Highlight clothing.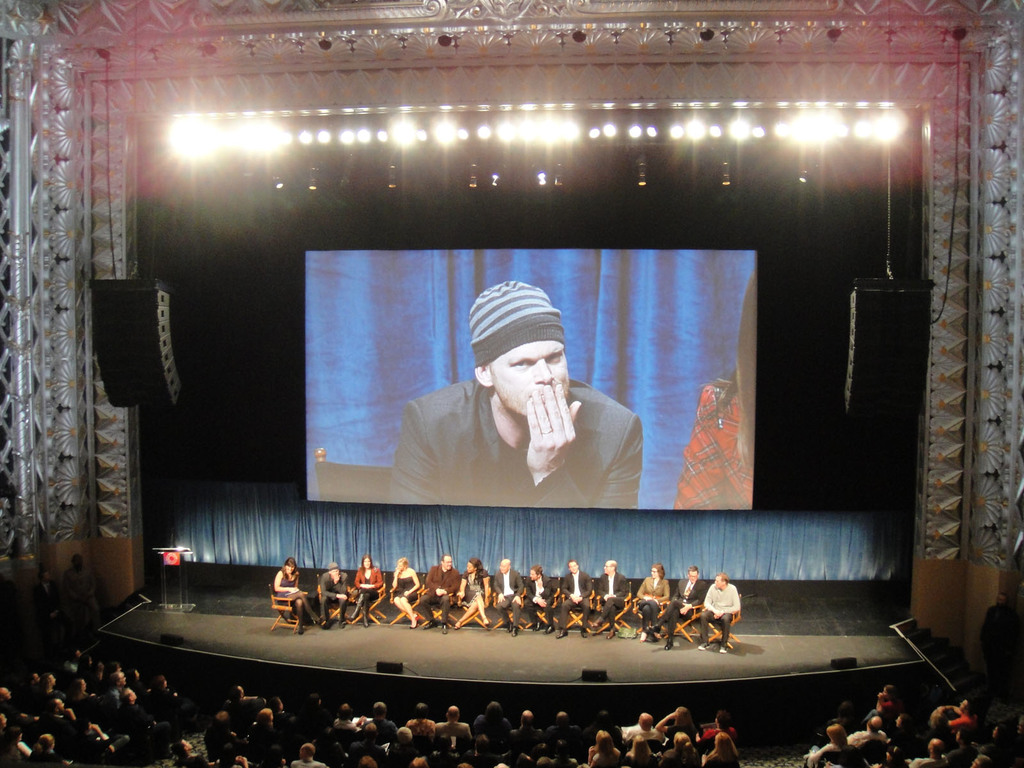
Highlighted region: x1=636 y1=578 x2=678 y2=624.
